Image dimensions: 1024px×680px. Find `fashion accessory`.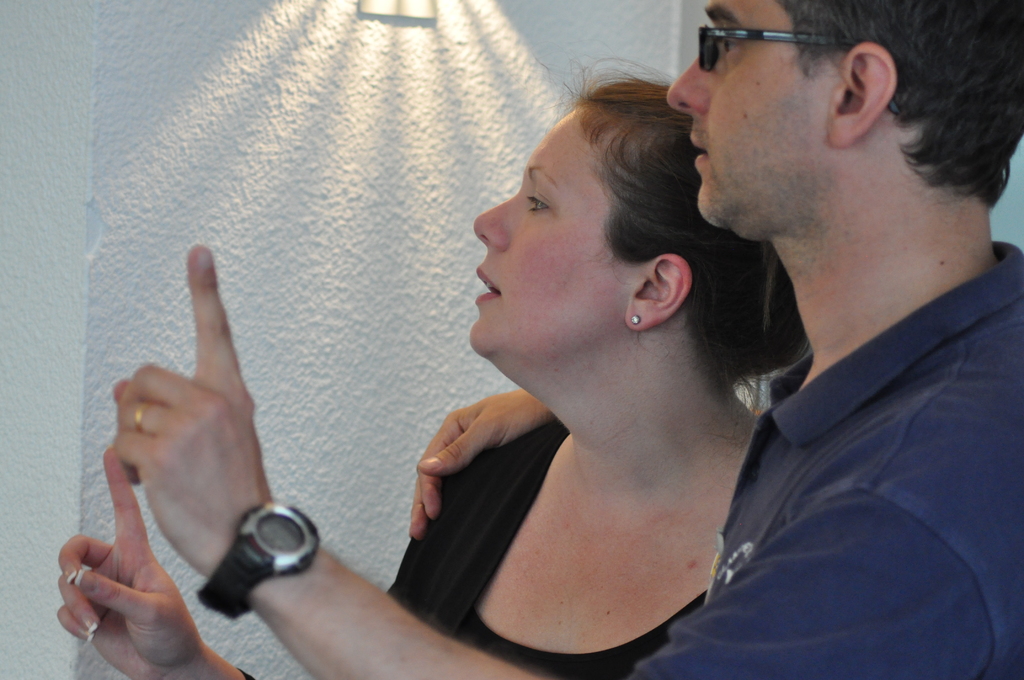
129,394,158,433.
